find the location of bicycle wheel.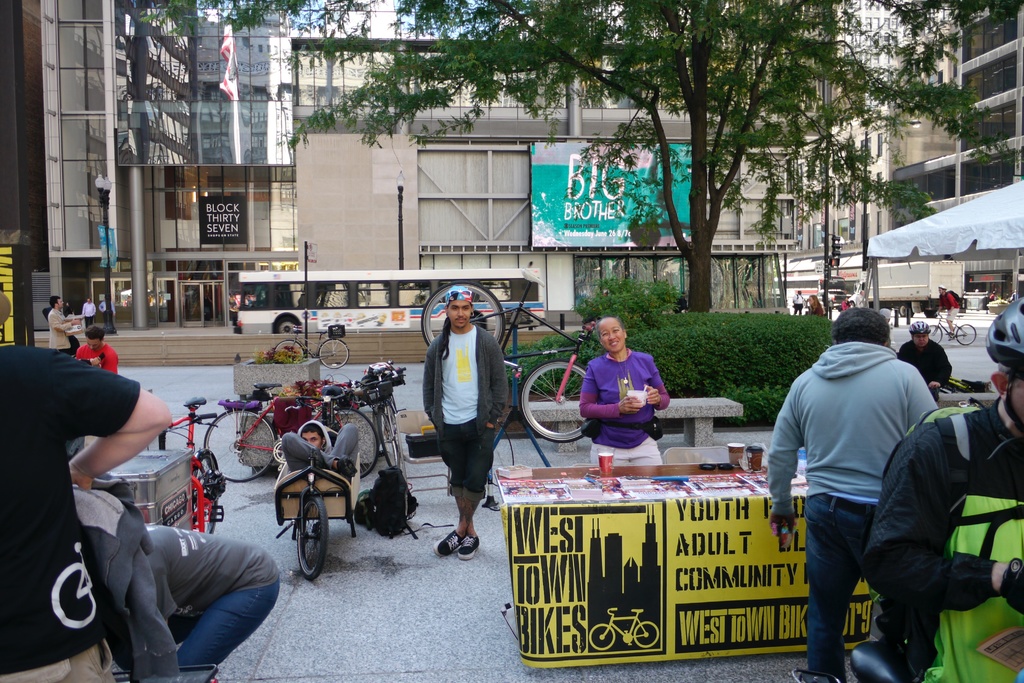
Location: [x1=276, y1=342, x2=306, y2=360].
